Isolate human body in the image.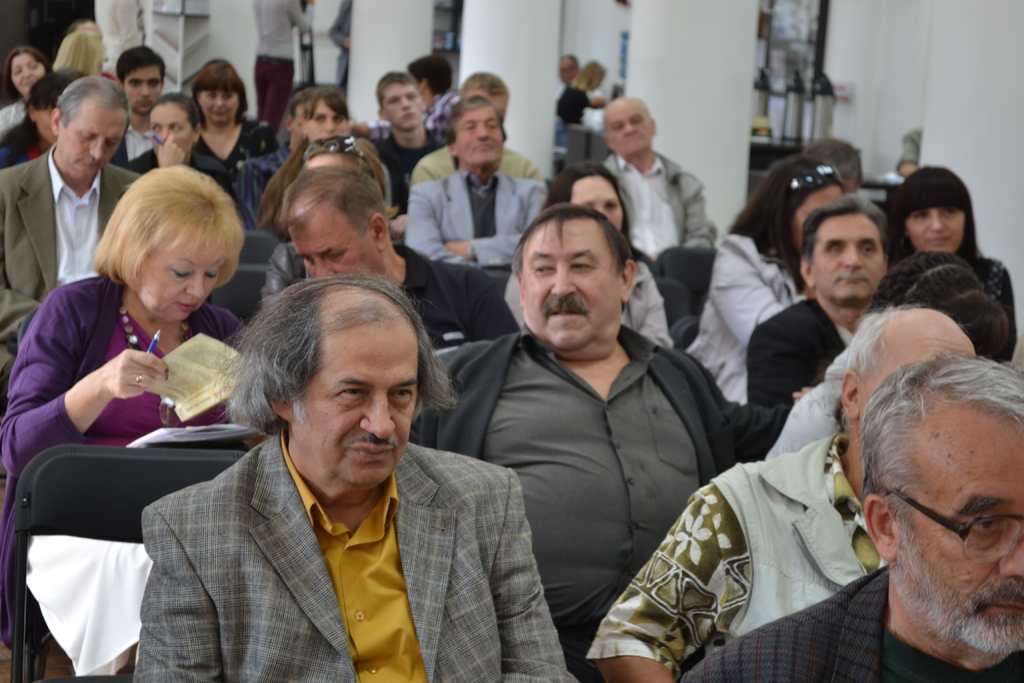
Isolated region: x1=501 y1=245 x2=685 y2=357.
